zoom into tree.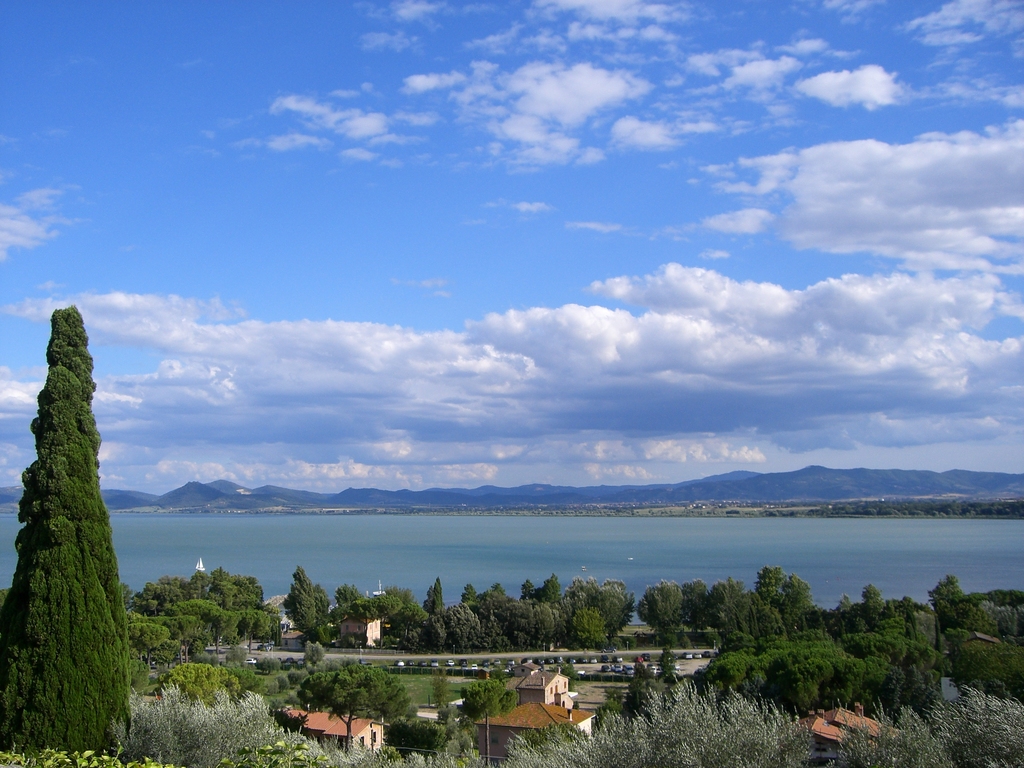
Zoom target: [297,659,420,759].
